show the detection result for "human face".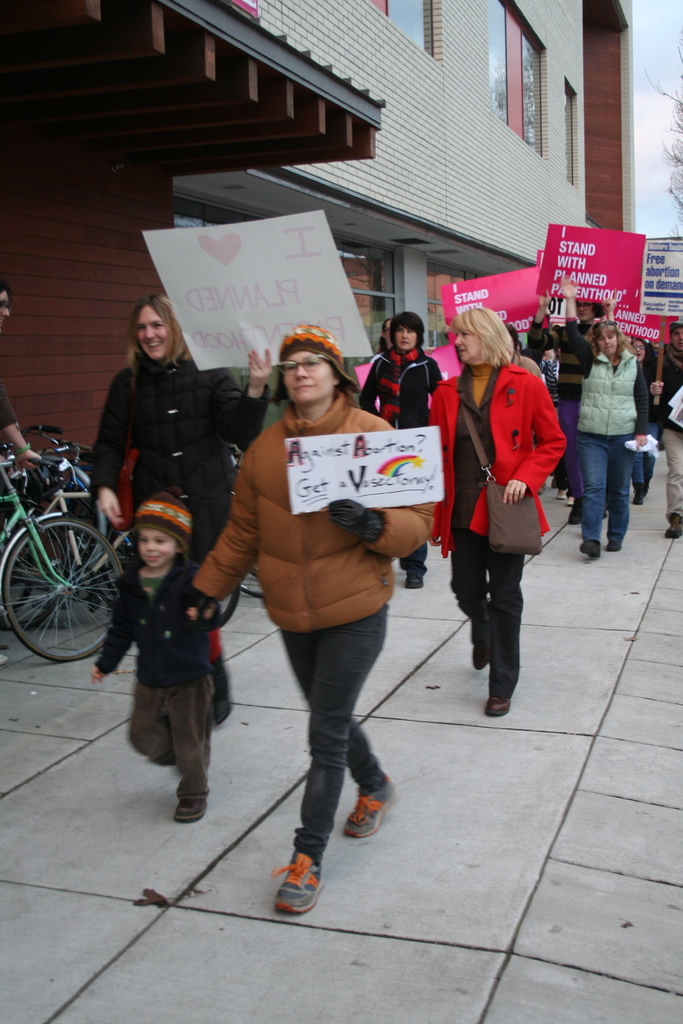
left=283, top=355, right=334, bottom=405.
